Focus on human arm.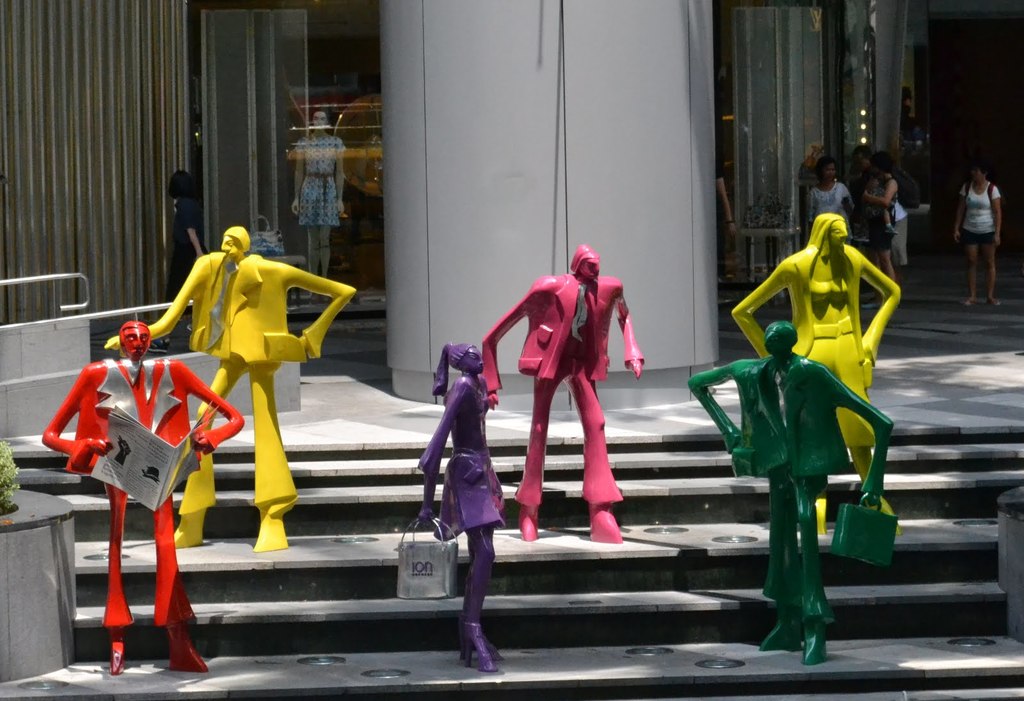
Focused at select_region(683, 359, 747, 471).
